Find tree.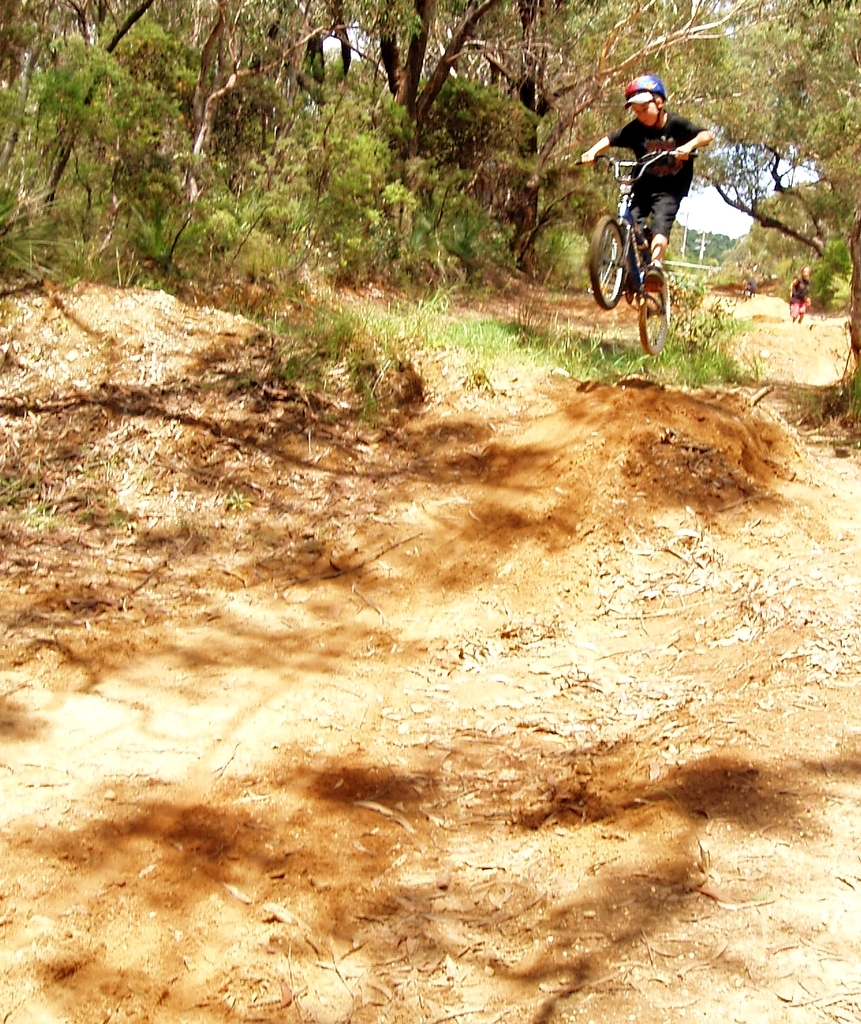
pyautogui.locateOnScreen(0, 0, 860, 448).
